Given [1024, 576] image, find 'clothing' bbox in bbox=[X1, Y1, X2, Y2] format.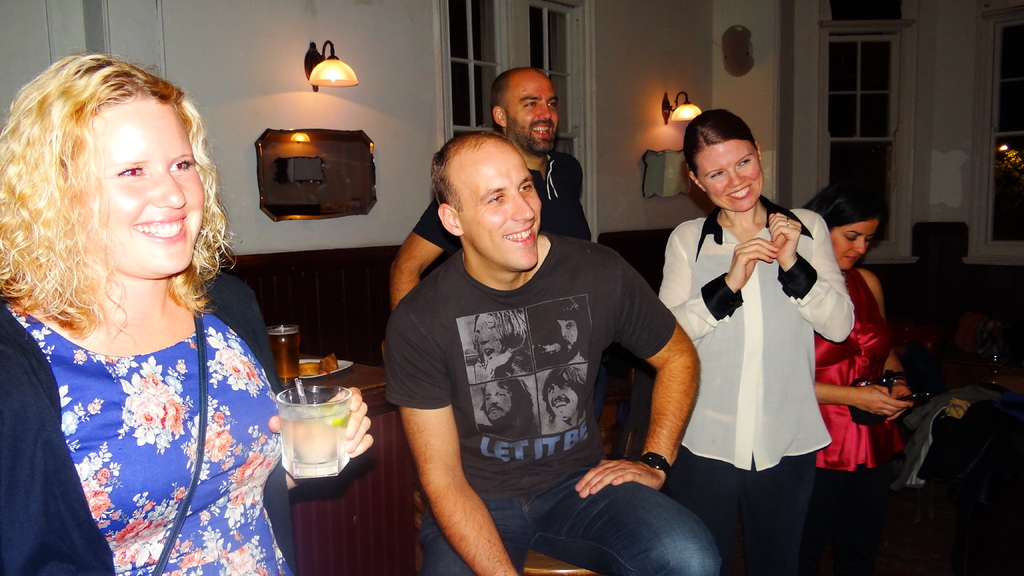
bbox=[816, 264, 902, 566].
